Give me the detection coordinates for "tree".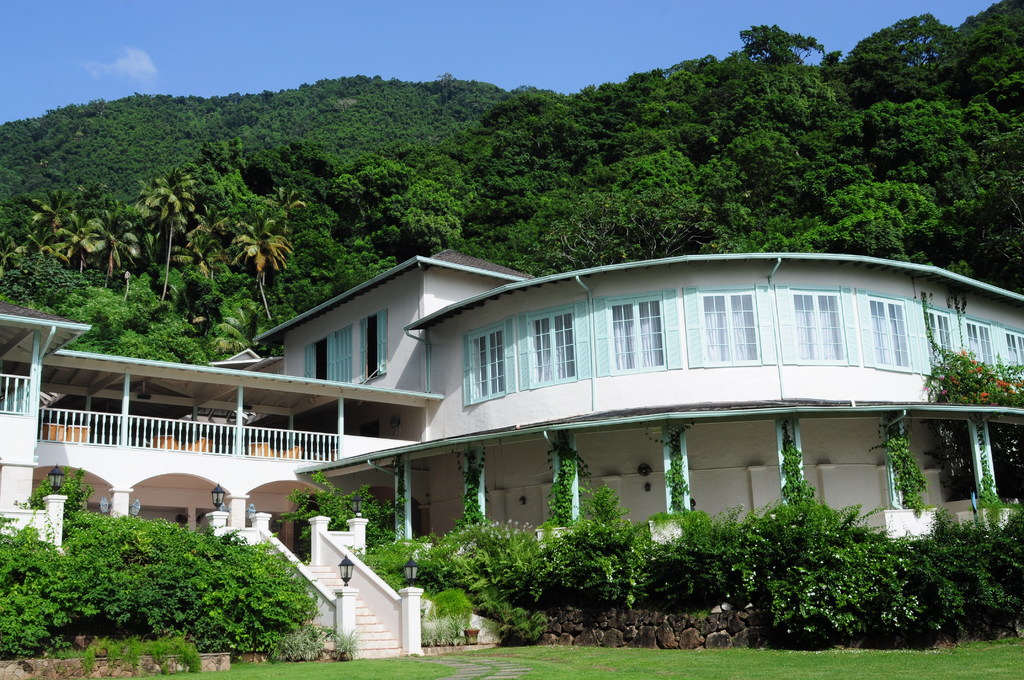
bbox(148, 166, 195, 305).
